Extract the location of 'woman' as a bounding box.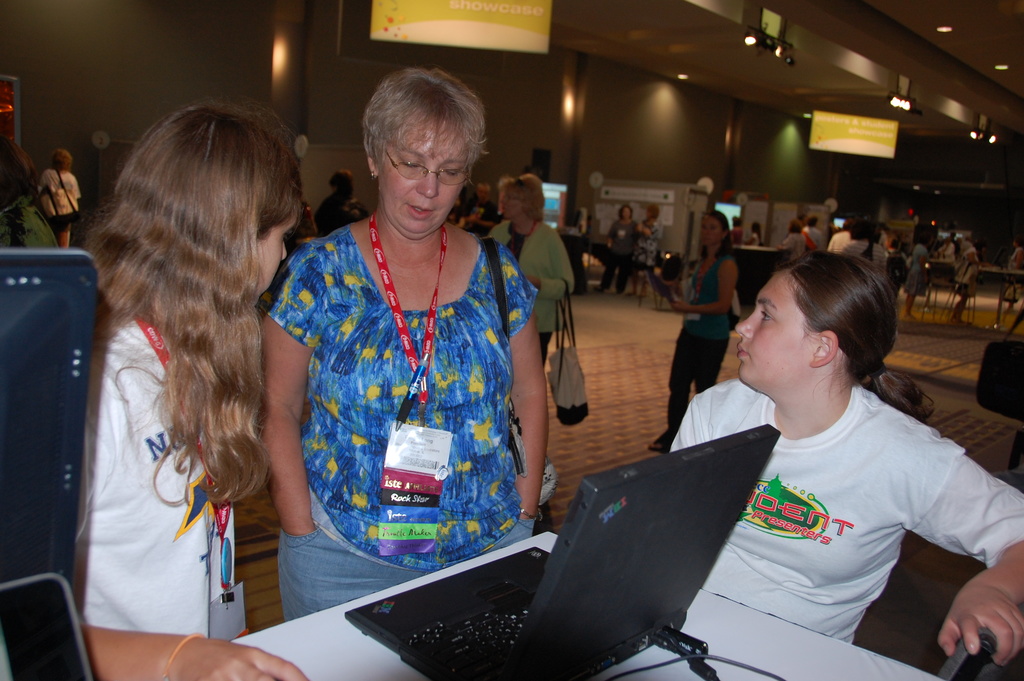
Rect(485, 173, 576, 350).
